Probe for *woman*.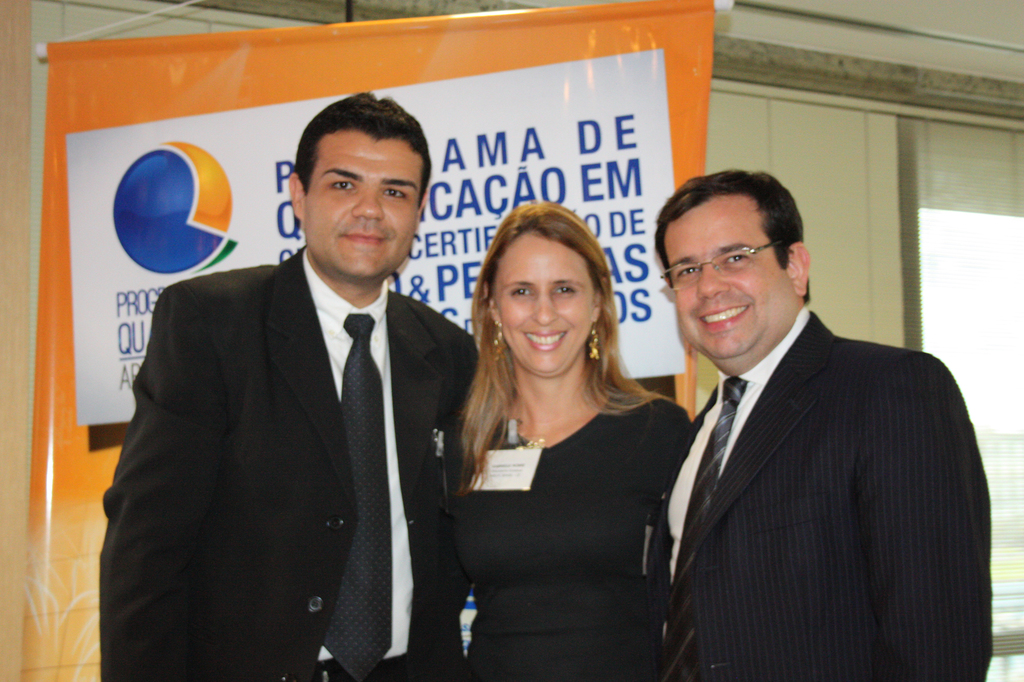
Probe result: bbox=(429, 191, 693, 679).
